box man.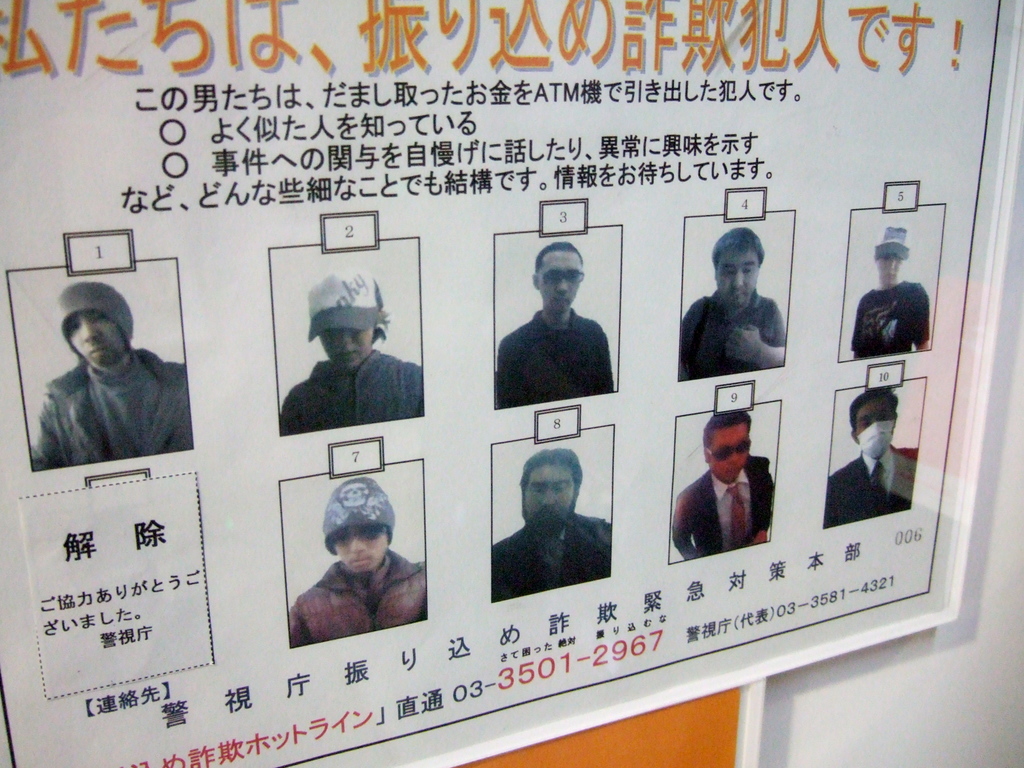
crop(280, 269, 424, 434).
